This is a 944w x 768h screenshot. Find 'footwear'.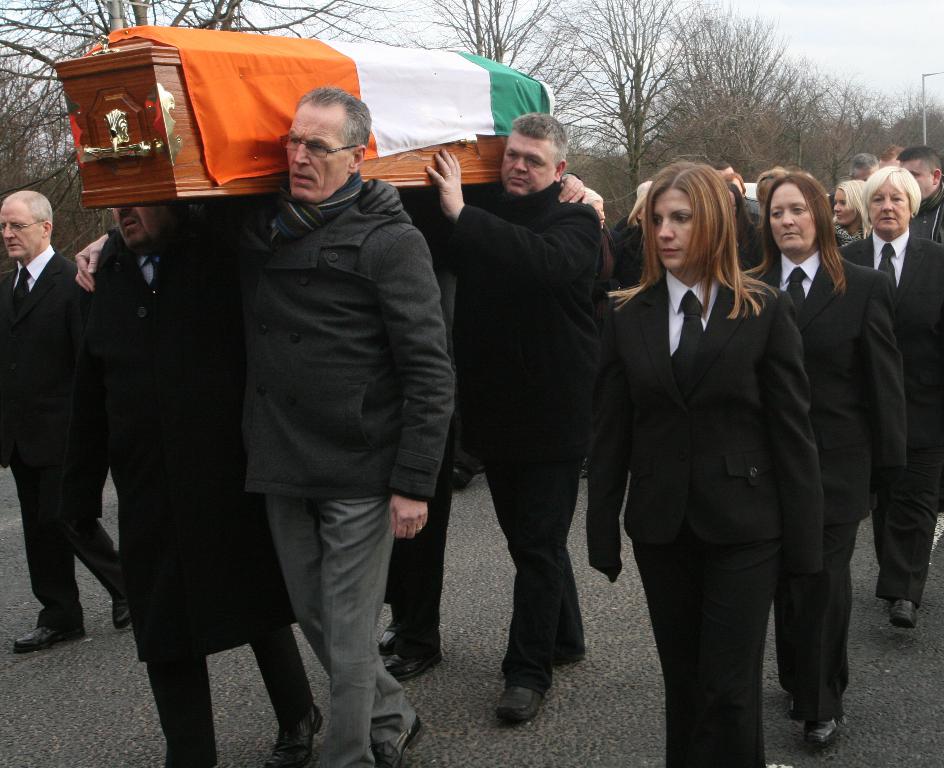
Bounding box: 376, 618, 397, 646.
